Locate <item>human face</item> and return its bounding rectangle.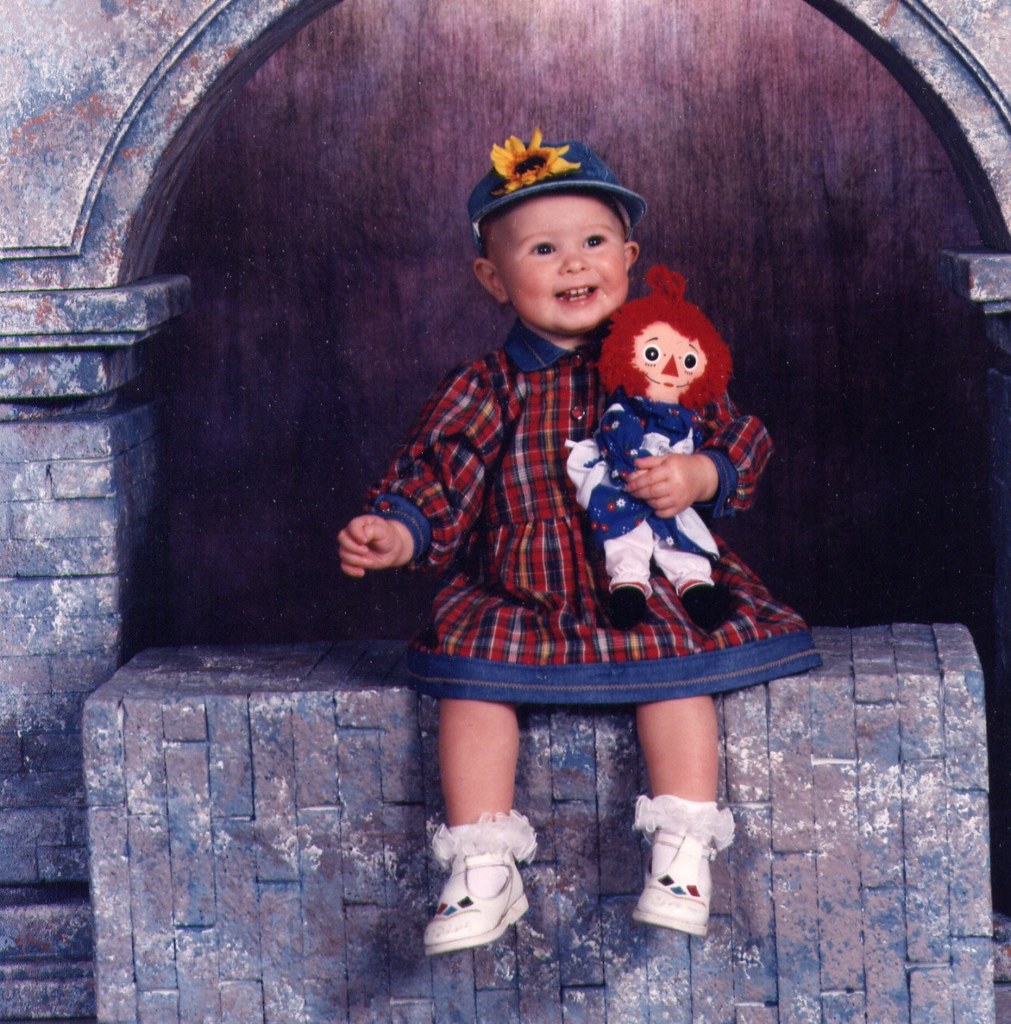
498, 200, 635, 340.
